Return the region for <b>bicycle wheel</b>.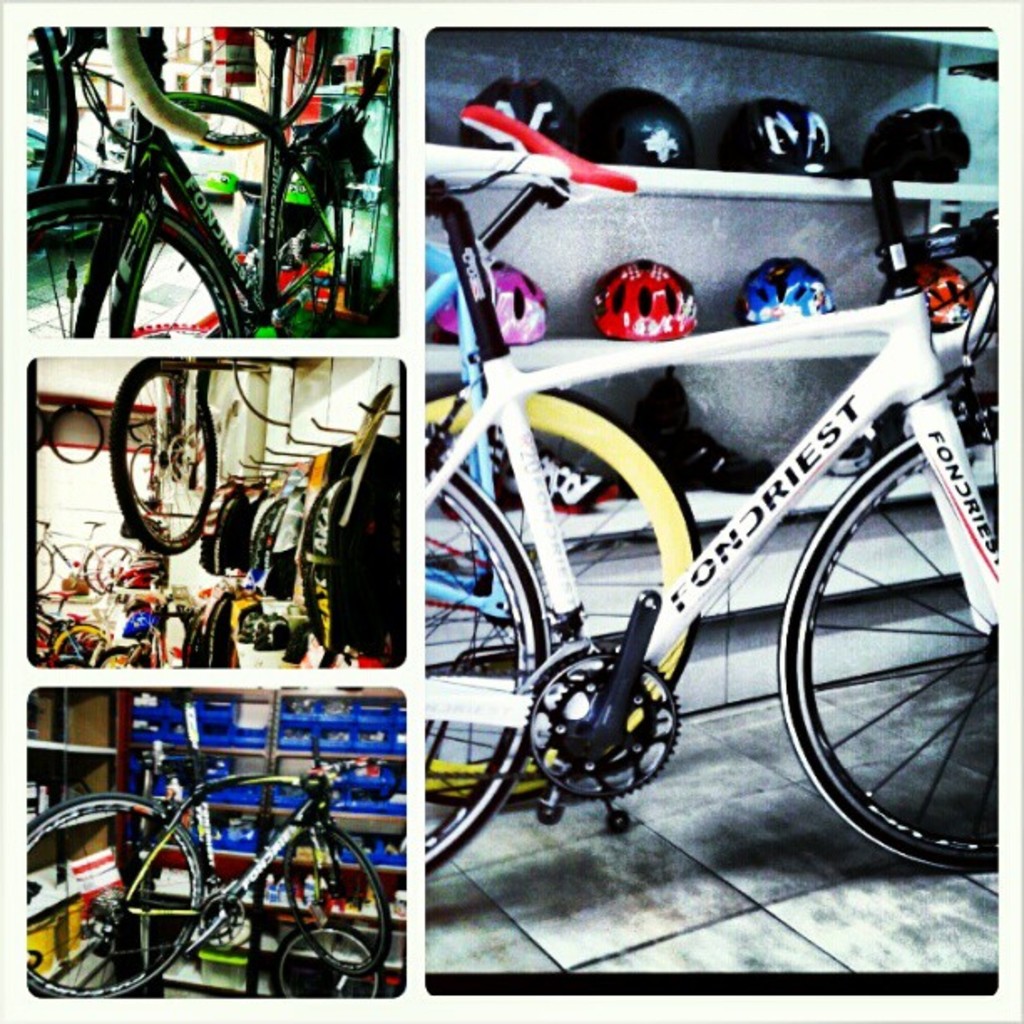
[x1=100, y1=350, x2=228, y2=562].
